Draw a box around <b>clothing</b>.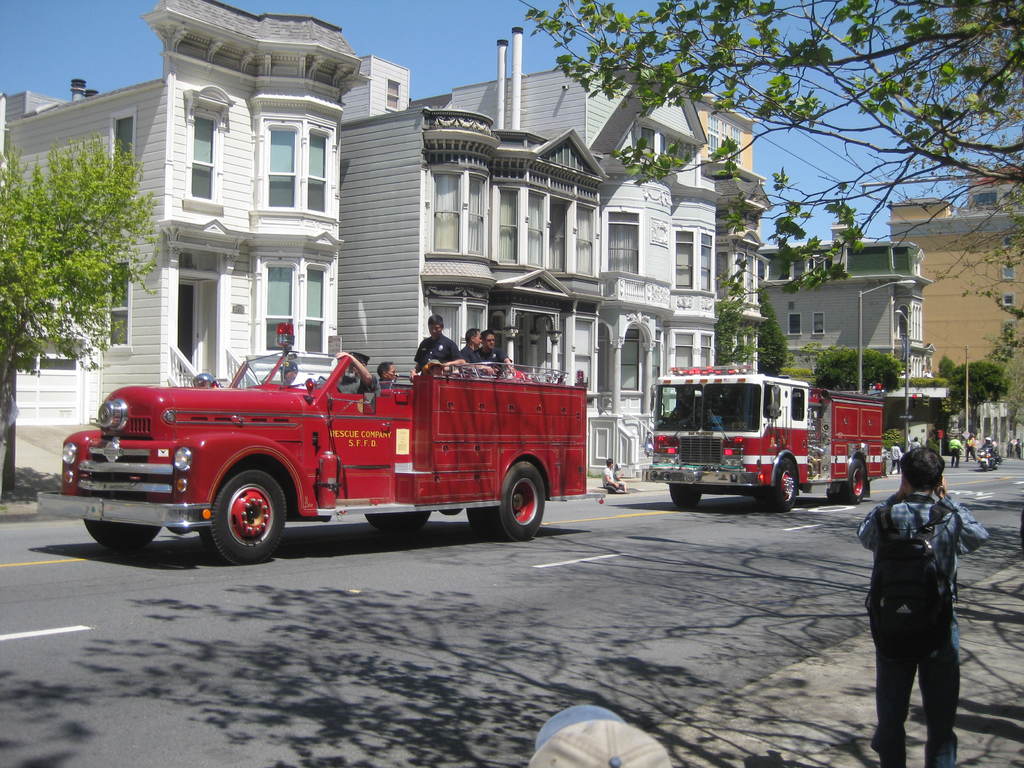
l=602, t=468, r=620, b=495.
